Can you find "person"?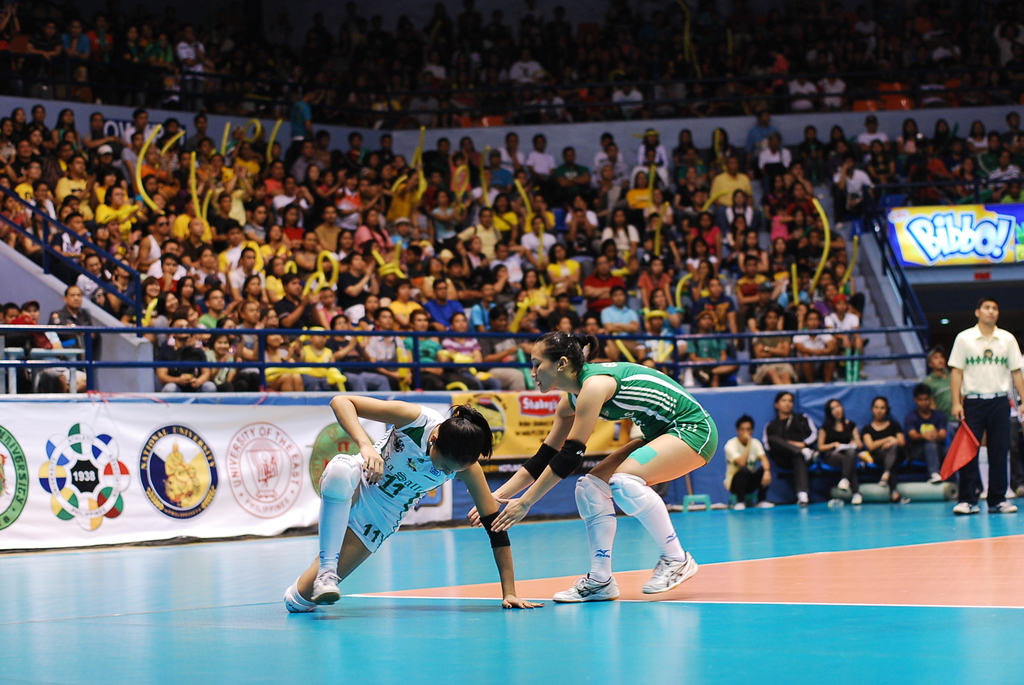
Yes, bounding box: (left=564, top=199, right=597, bottom=250).
